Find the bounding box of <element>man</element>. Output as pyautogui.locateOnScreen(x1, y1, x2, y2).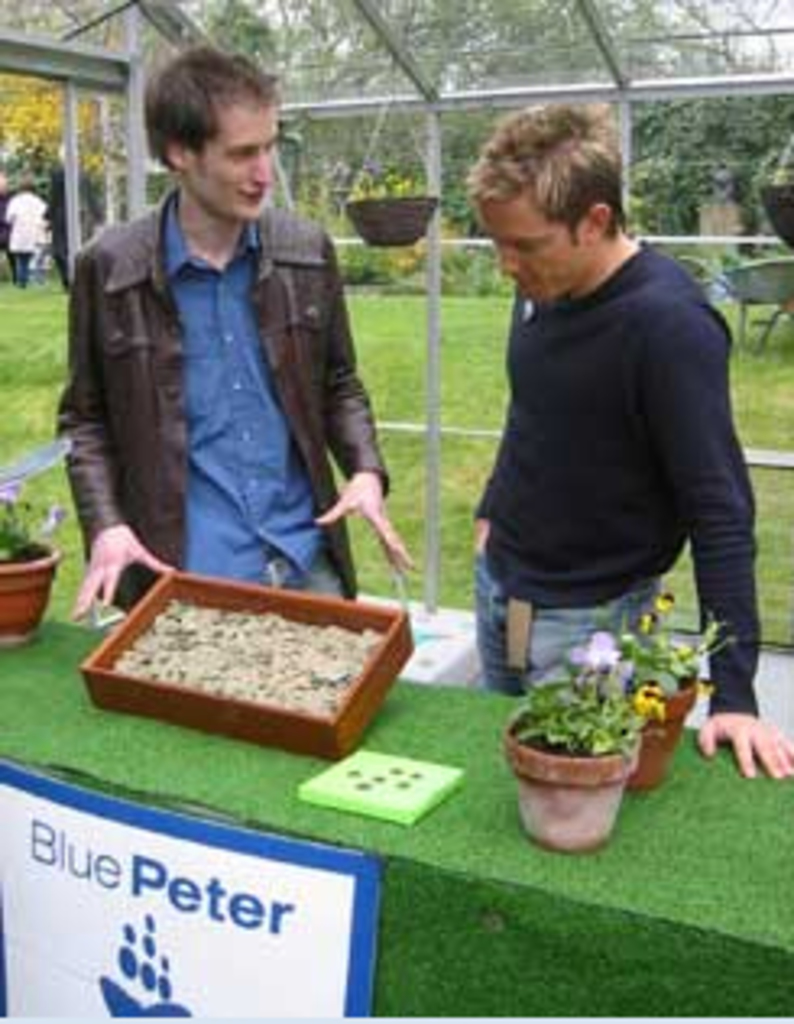
pyautogui.locateOnScreen(45, 139, 97, 288).
